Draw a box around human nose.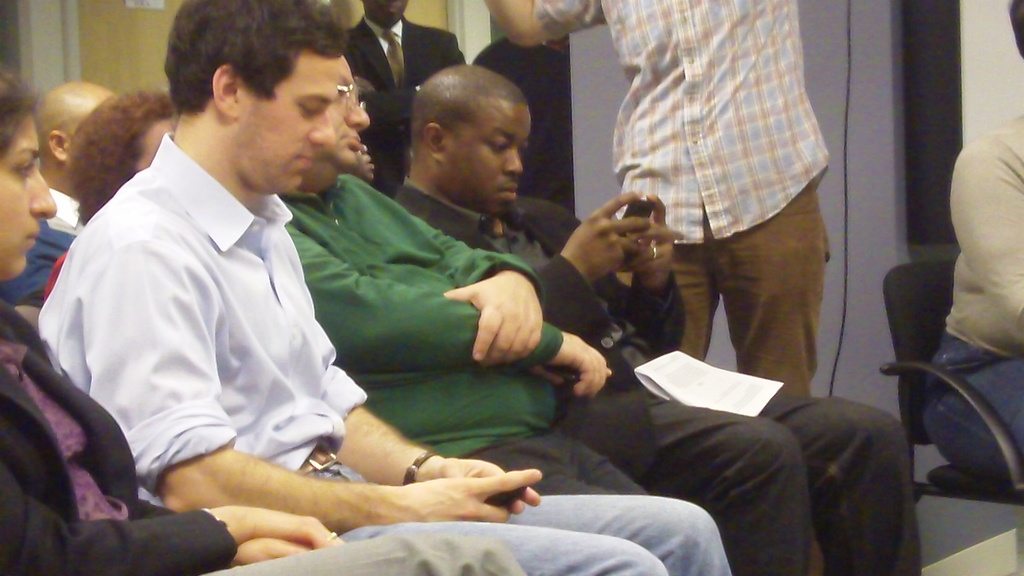
<bbox>505, 142, 524, 173</bbox>.
